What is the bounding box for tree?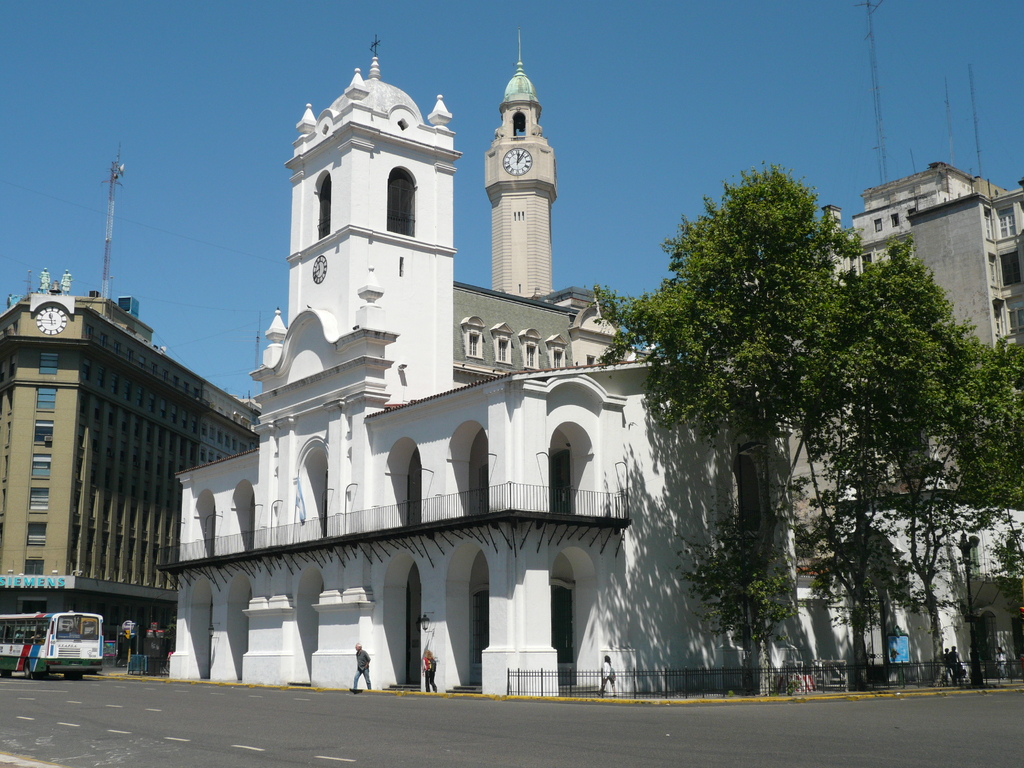
<bbox>945, 347, 1023, 681</bbox>.
